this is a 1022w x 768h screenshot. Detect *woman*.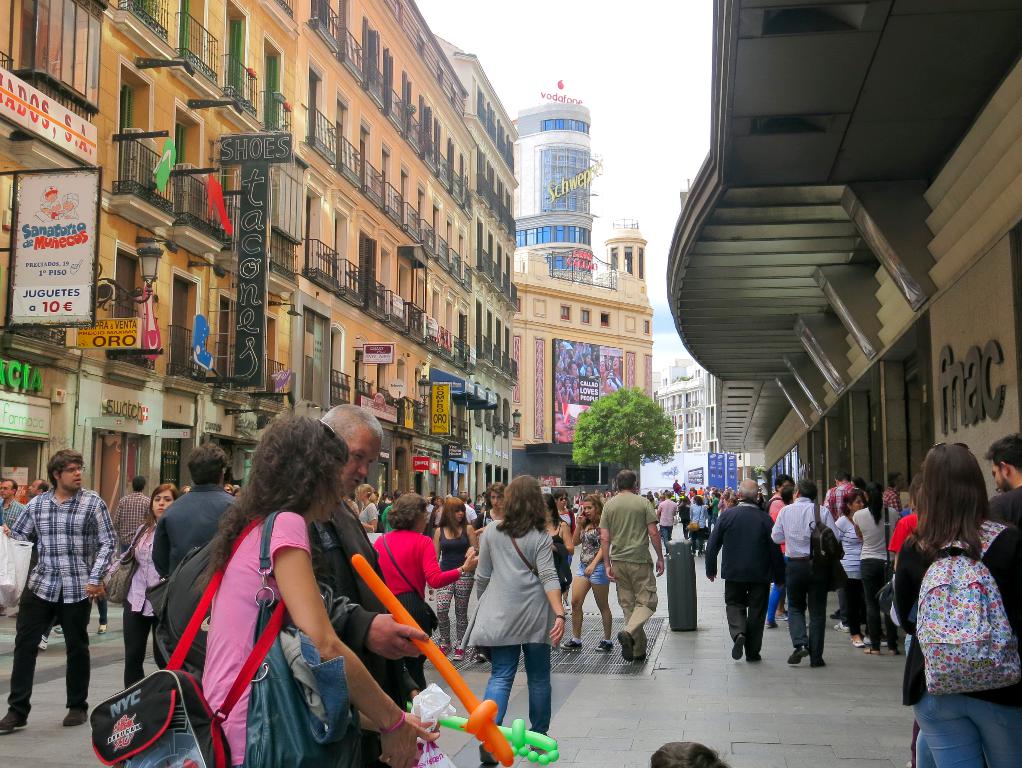
pyautogui.locateOnScreen(128, 482, 181, 689).
